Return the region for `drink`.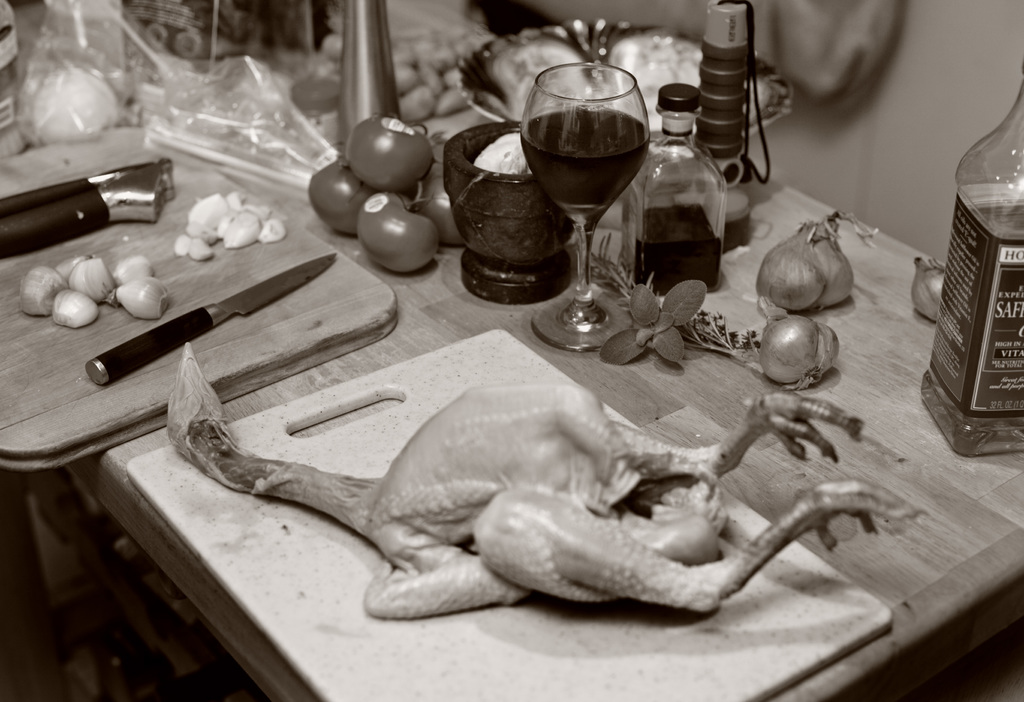
locate(522, 107, 653, 207).
